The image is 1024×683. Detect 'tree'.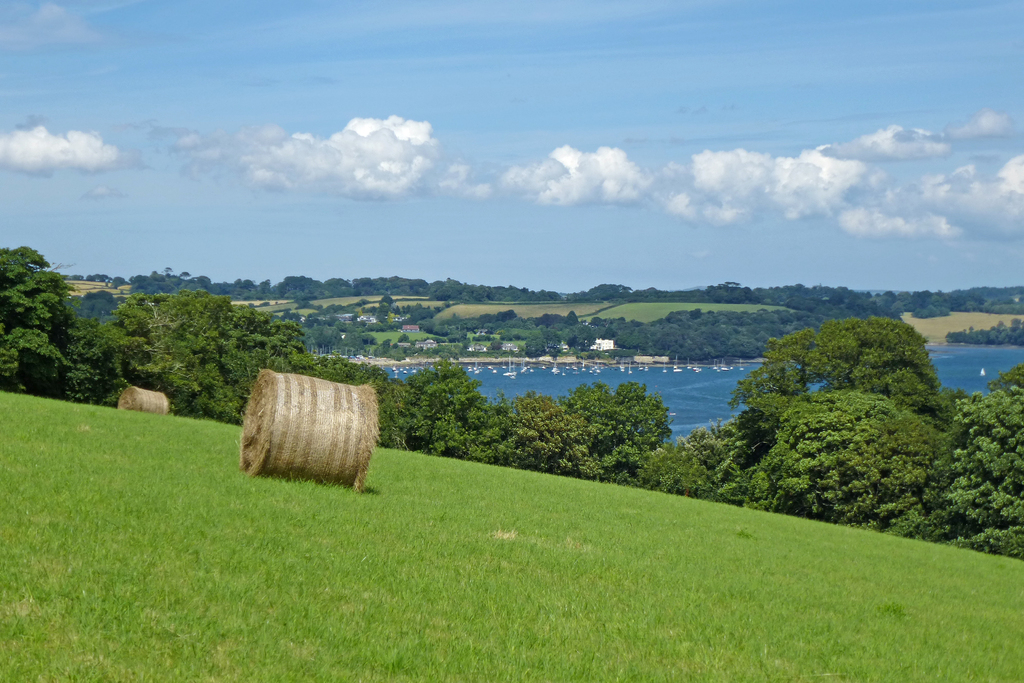
Detection: [0,251,131,427].
